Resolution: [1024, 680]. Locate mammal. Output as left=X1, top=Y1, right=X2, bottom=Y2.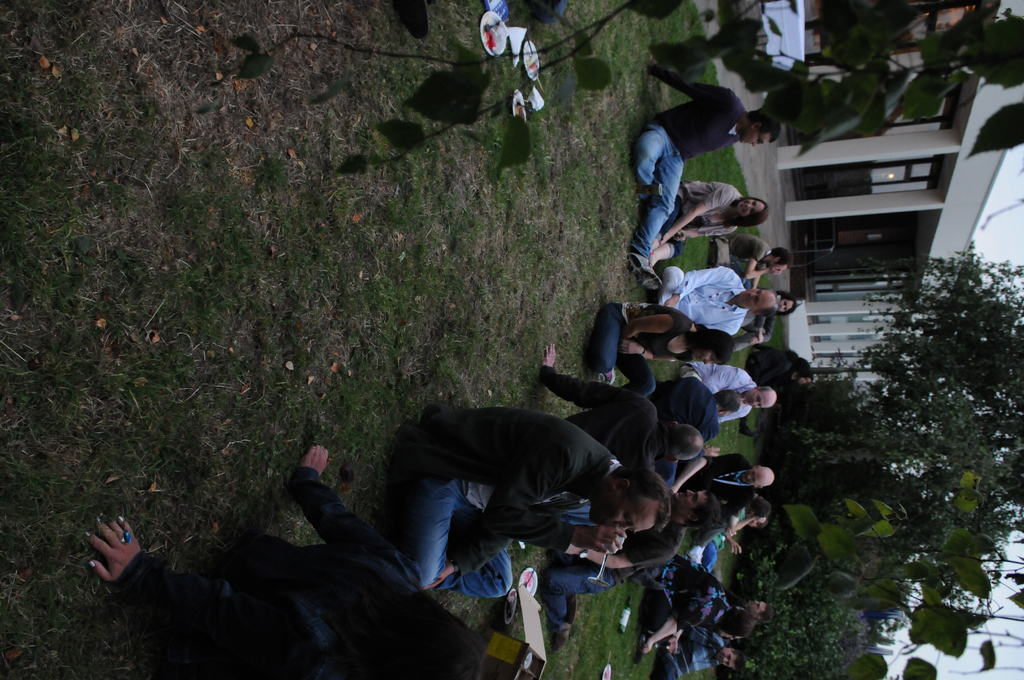
left=693, top=490, right=769, bottom=574.
